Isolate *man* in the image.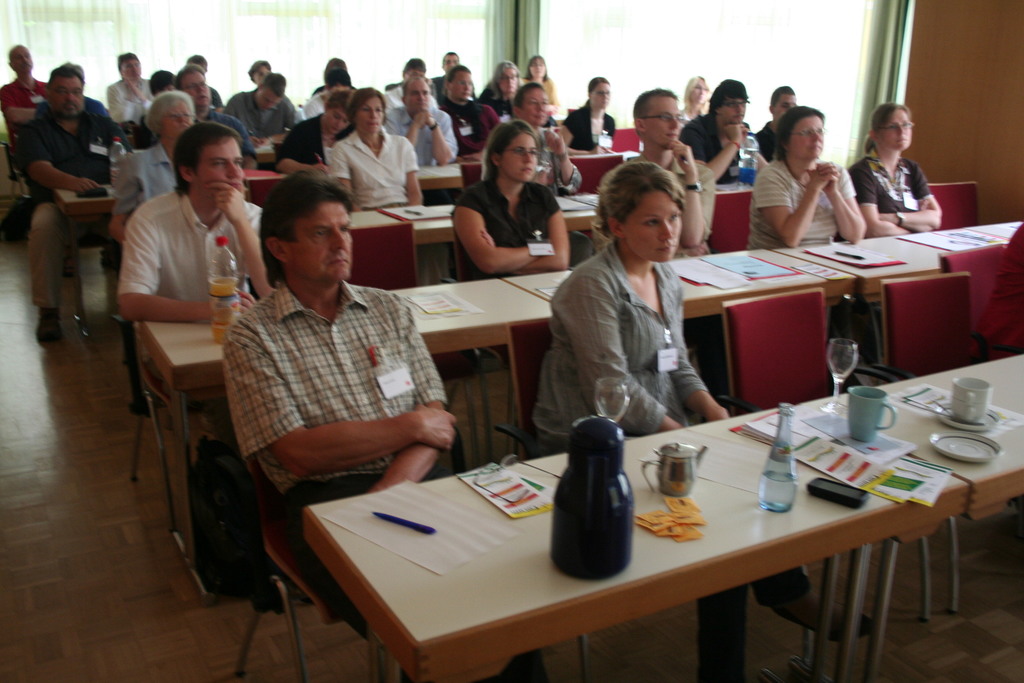
Isolated region: 426,51,479,100.
